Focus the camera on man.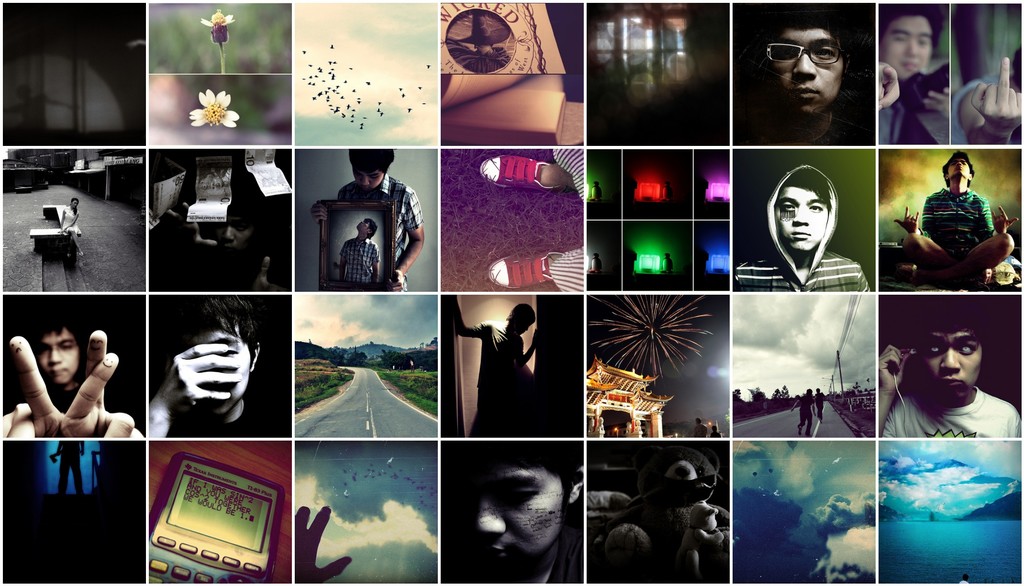
Focus region: pyautogui.locateOnScreen(3, 320, 143, 441).
